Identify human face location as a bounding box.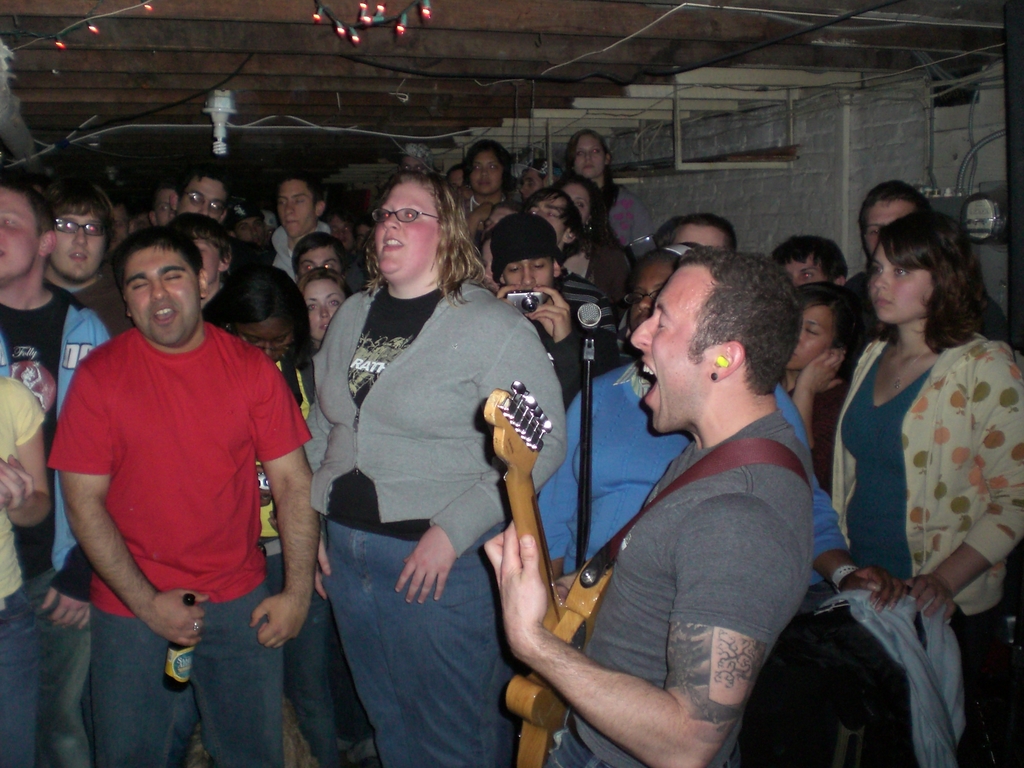
l=156, t=191, r=177, b=223.
